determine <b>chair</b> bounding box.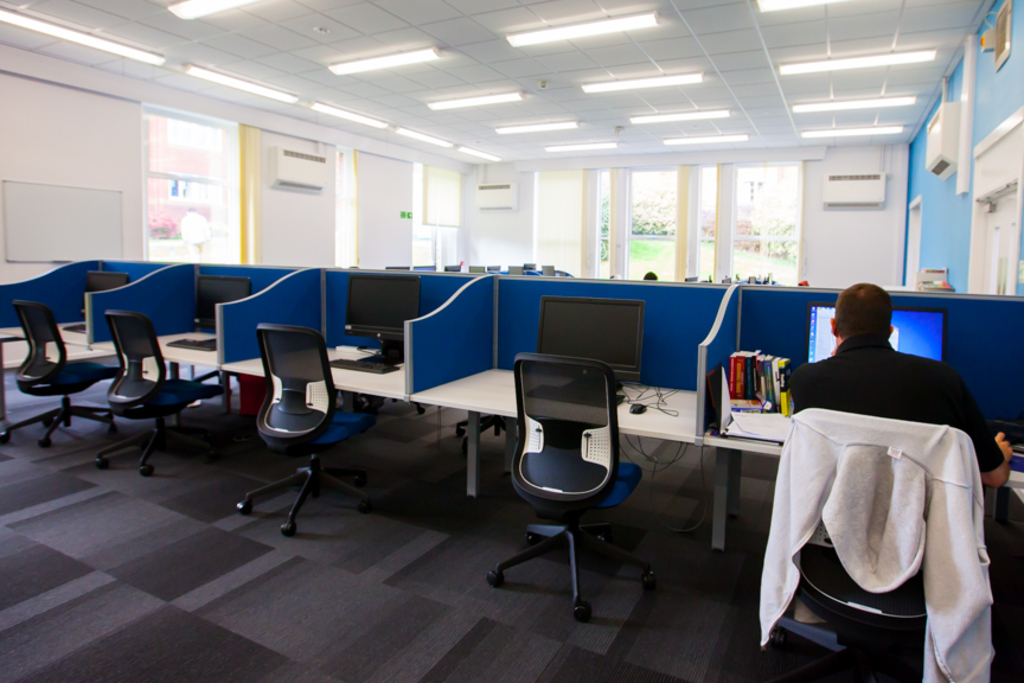
Determined: {"left": 236, "top": 325, "right": 386, "bottom": 536}.
